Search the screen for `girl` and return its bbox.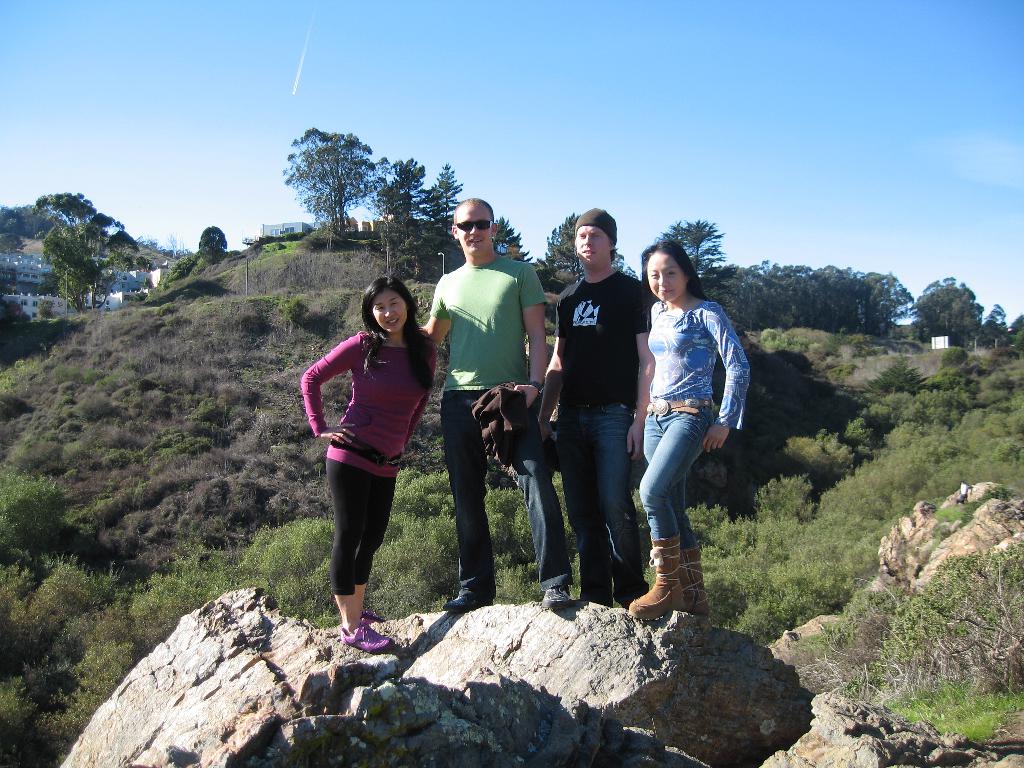
Found: detection(641, 239, 749, 609).
